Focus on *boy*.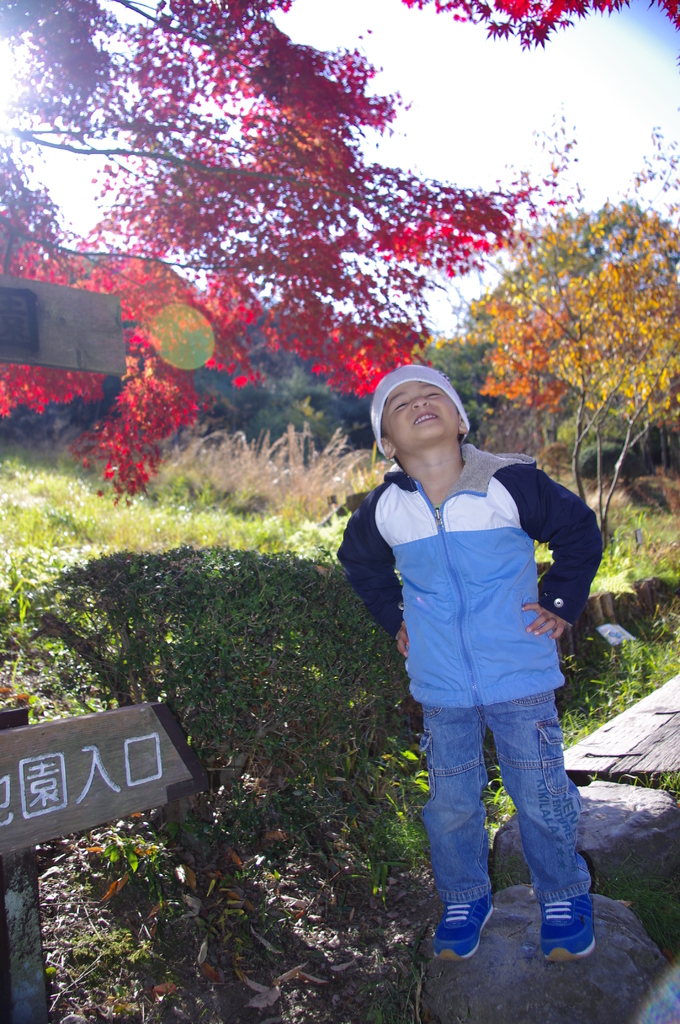
Focused at (329, 358, 634, 973).
